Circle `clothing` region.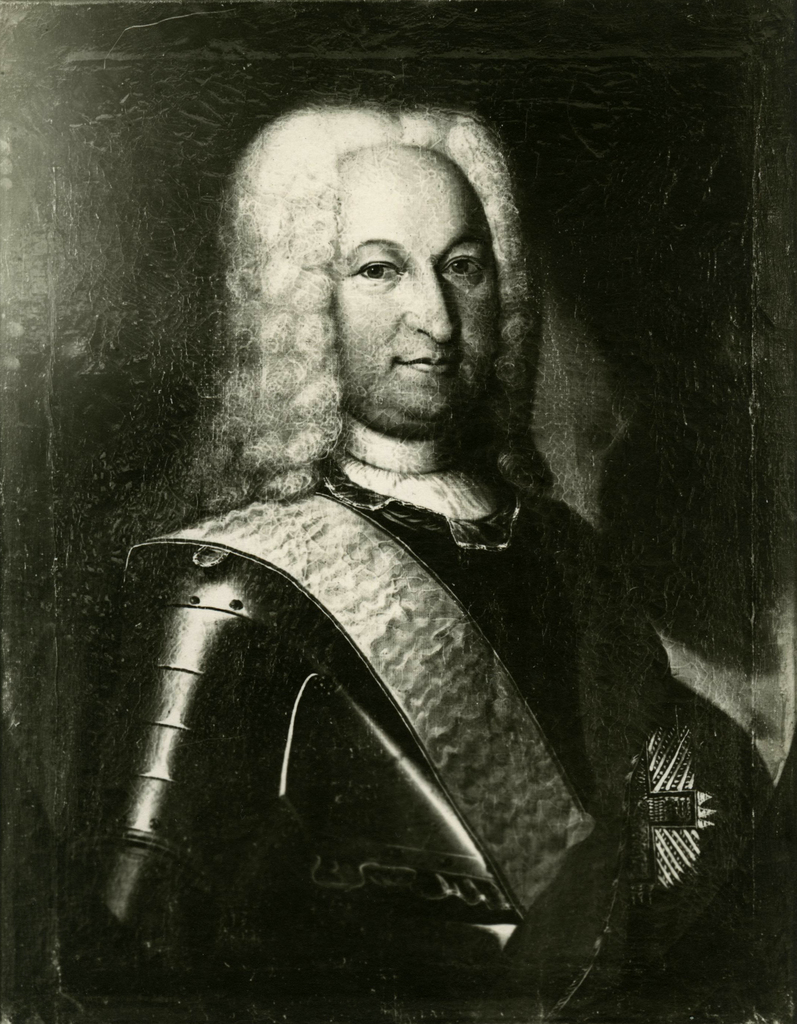
Region: (152,264,625,1023).
